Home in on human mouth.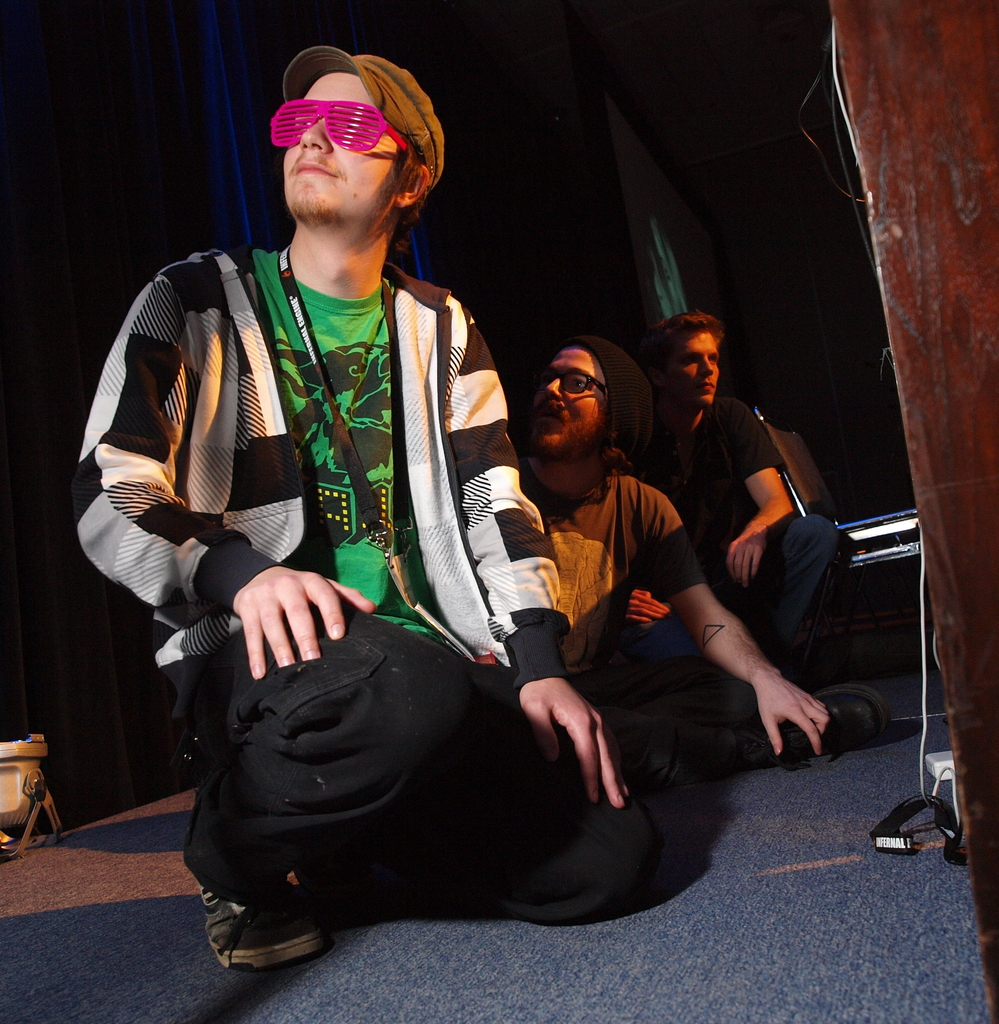
Homed in at region(540, 403, 566, 429).
